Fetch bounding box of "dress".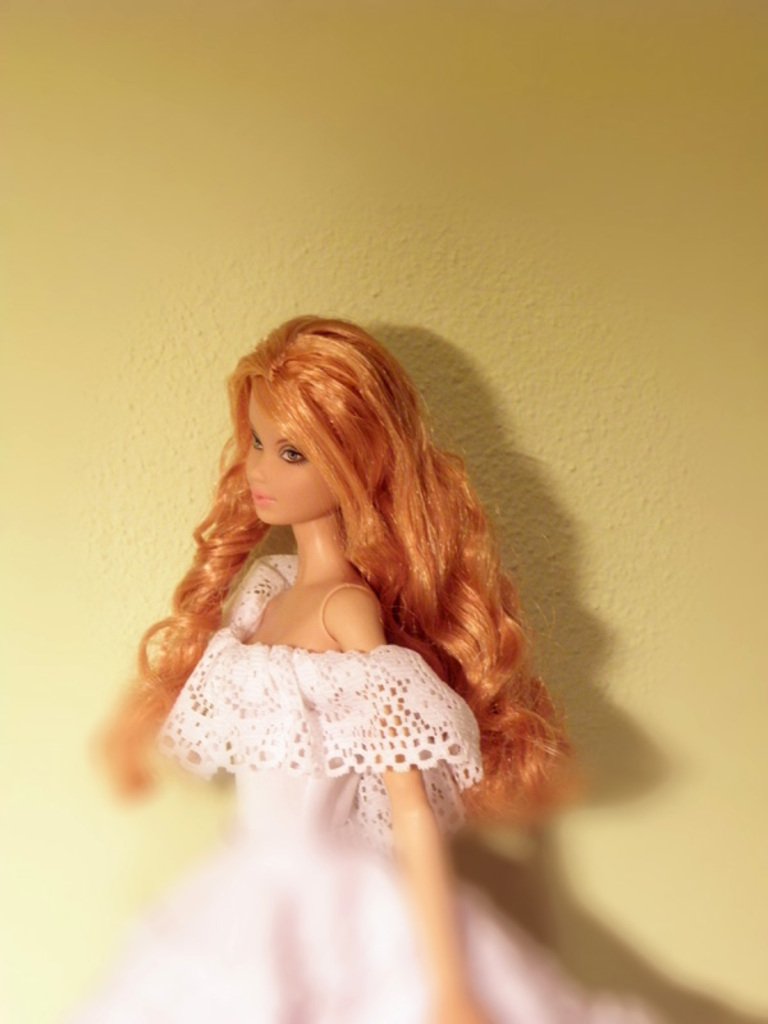
Bbox: left=124, top=456, right=531, bottom=833.
